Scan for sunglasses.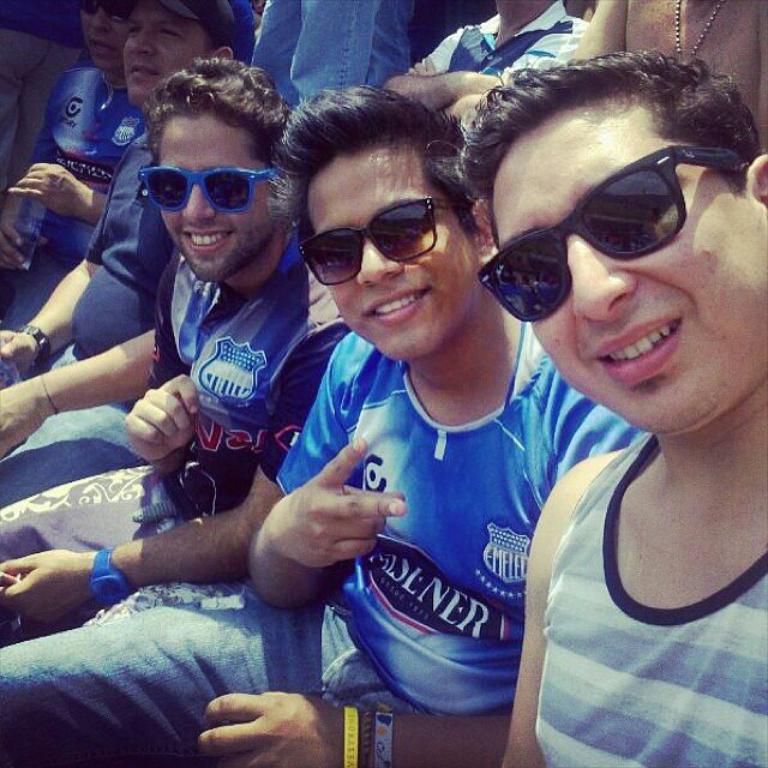
Scan result: 299:196:451:287.
